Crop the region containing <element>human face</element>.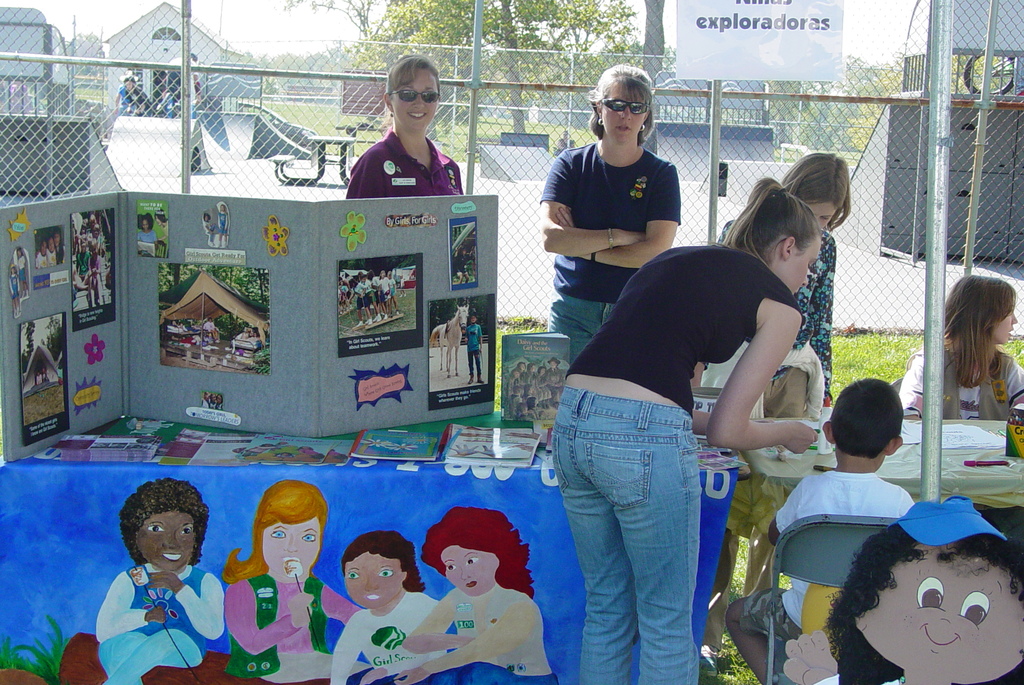
Crop region: locate(253, 503, 332, 584).
